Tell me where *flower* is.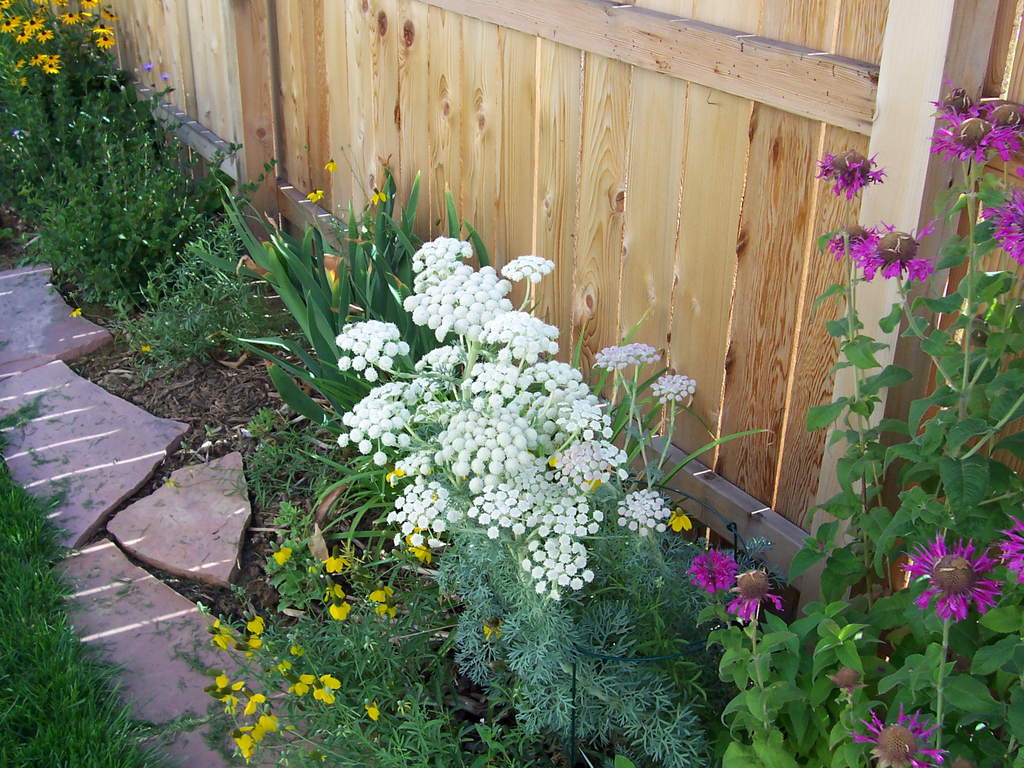
*flower* is at rect(984, 186, 1023, 266).
